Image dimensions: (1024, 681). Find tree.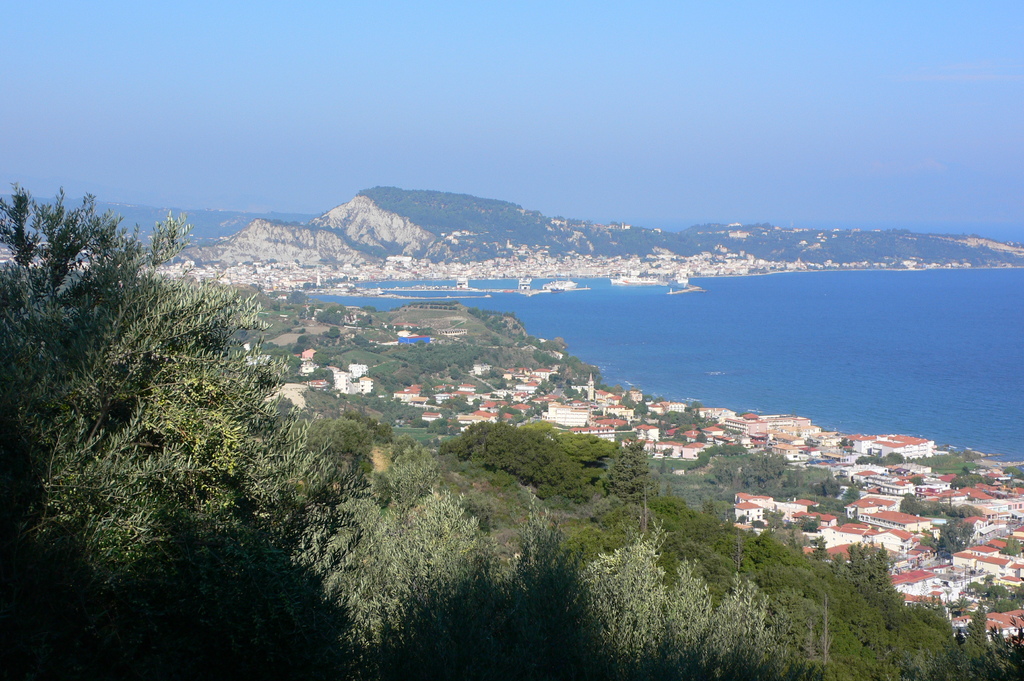
left=950, top=616, right=1023, bottom=680.
